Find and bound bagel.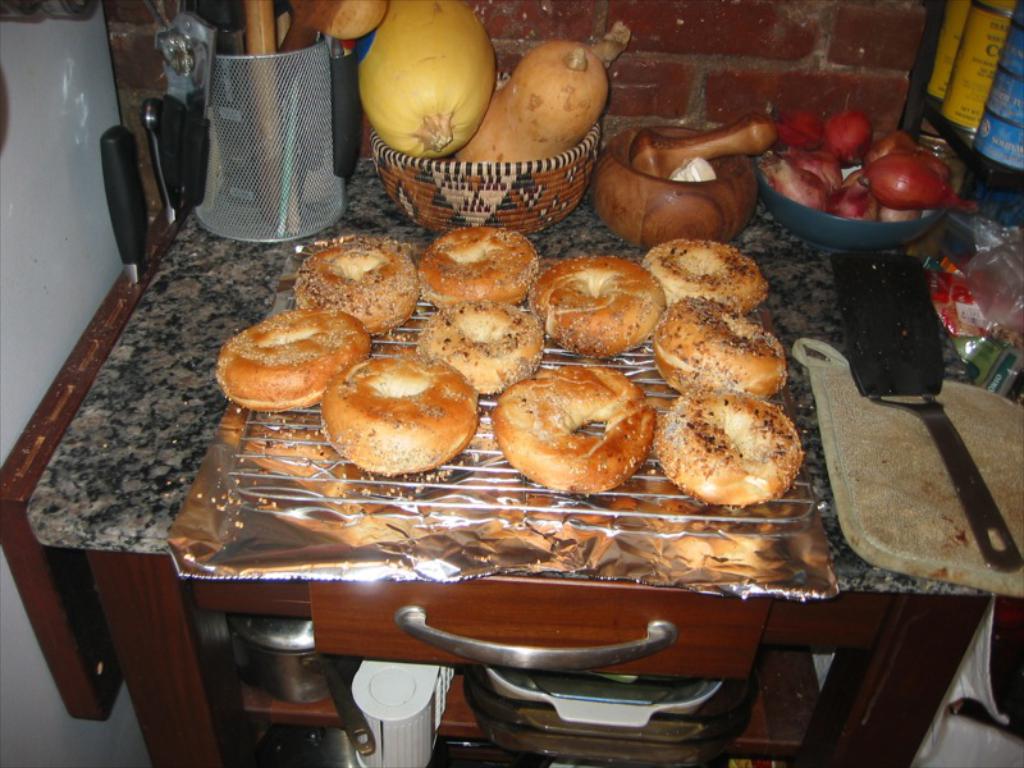
Bound: l=494, t=358, r=660, b=493.
